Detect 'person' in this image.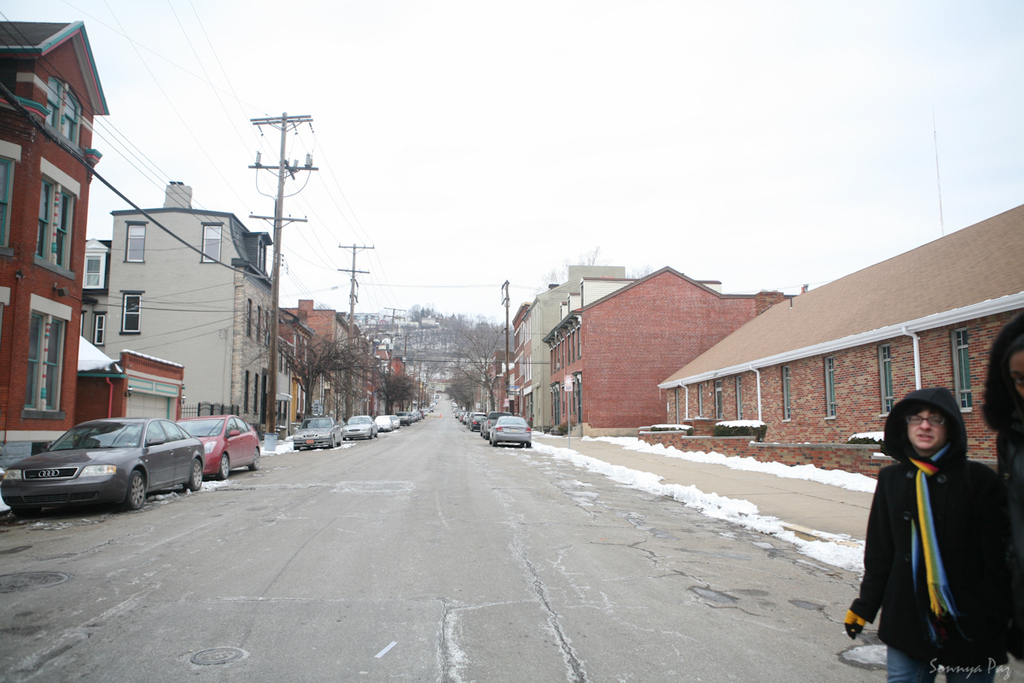
Detection: bbox=(982, 312, 1023, 682).
